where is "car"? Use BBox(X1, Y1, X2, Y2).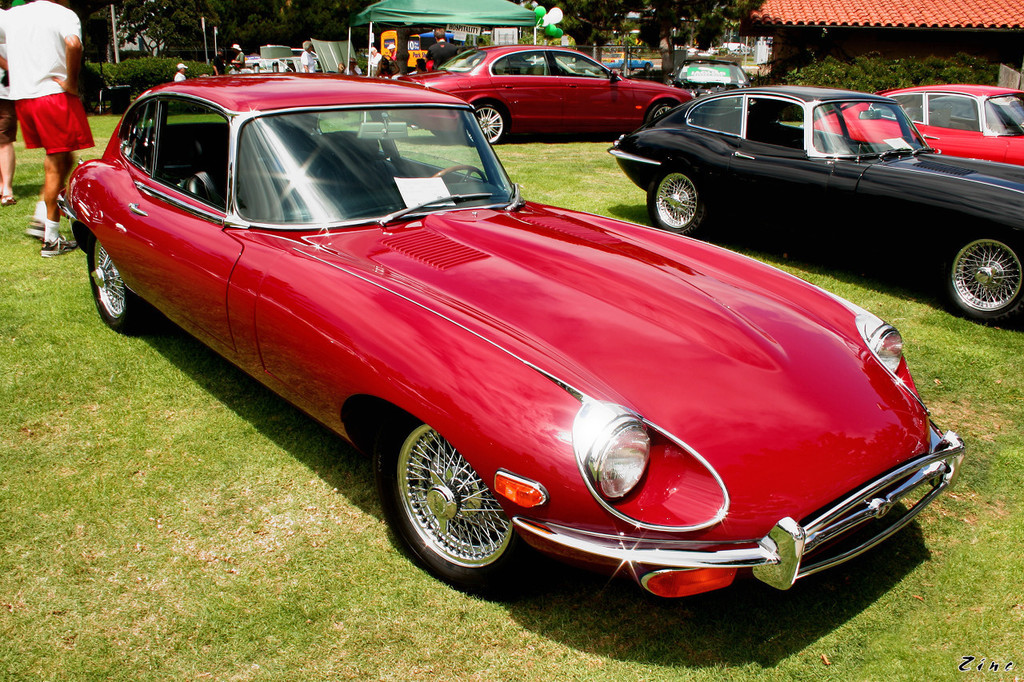
BBox(86, 90, 890, 613).
